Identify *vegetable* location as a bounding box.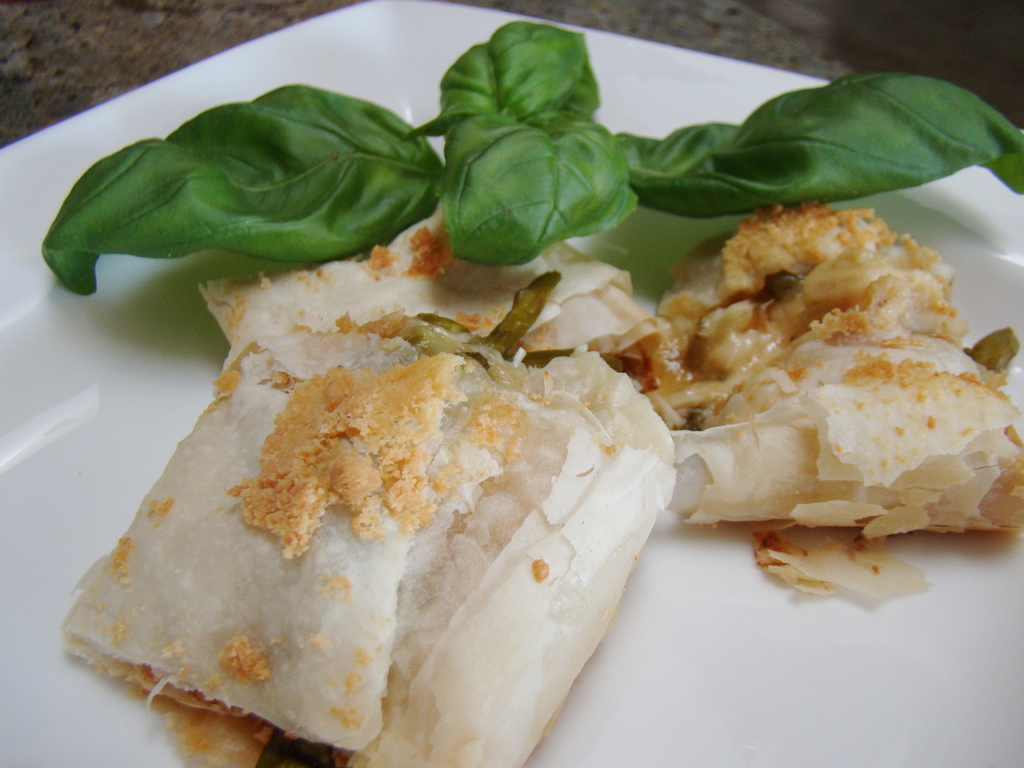
[x1=38, y1=70, x2=488, y2=316].
